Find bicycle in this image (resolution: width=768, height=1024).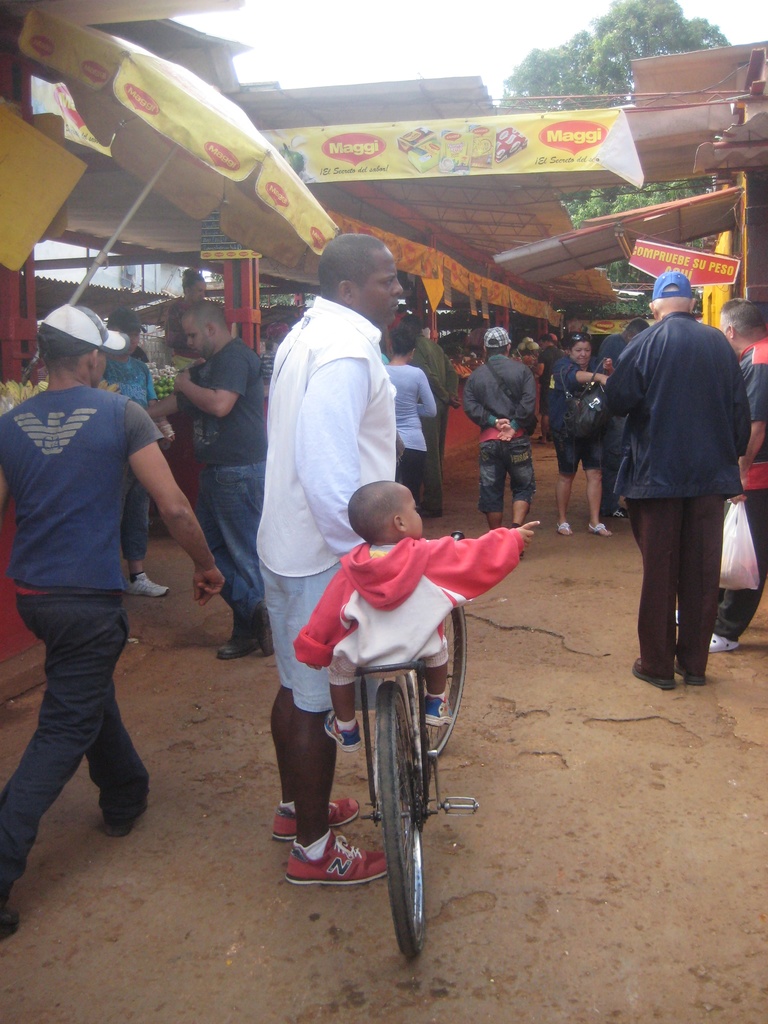
rect(350, 529, 479, 966).
